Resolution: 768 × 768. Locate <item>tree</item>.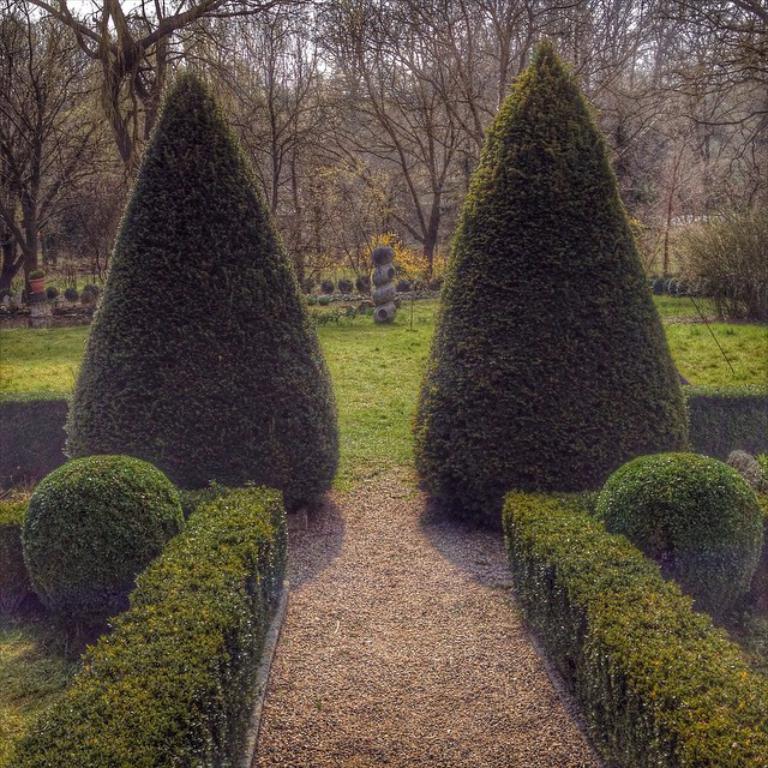
<box>310,0,480,282</box>.
